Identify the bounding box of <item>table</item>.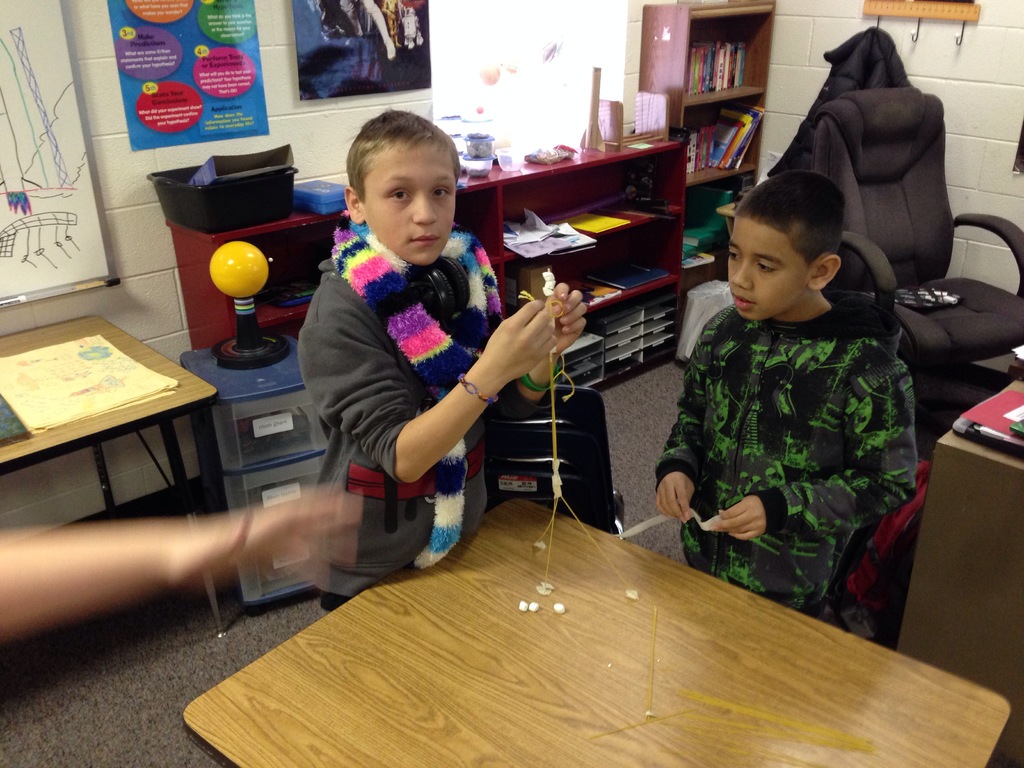
180:337:324:617.
